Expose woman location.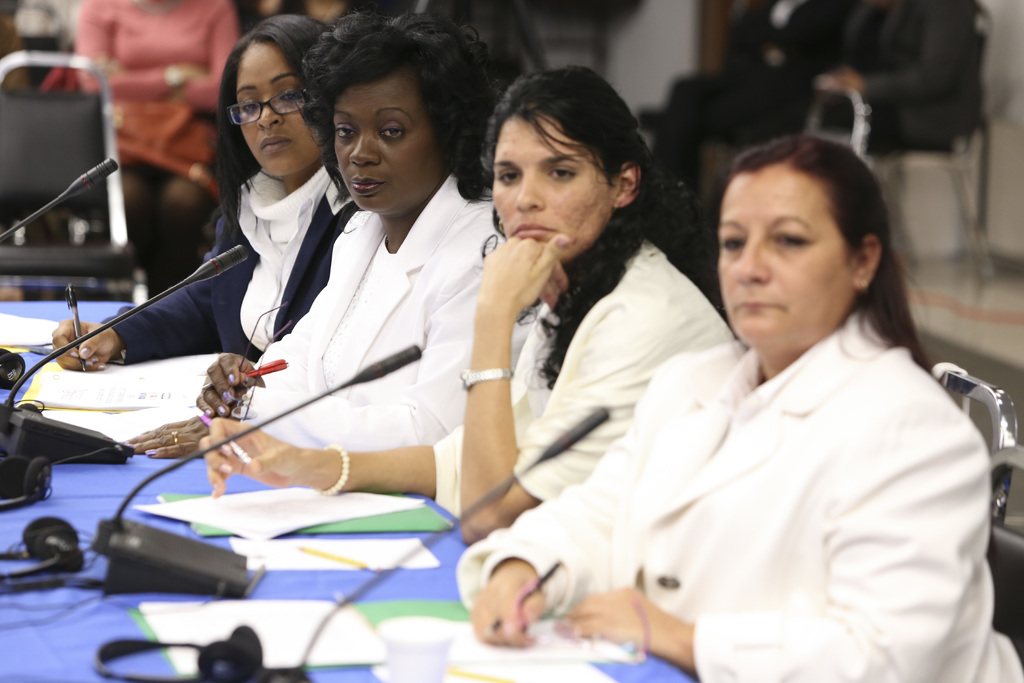
Exposed at {"left": 53, "top": 15, "right": 369, "bottom": 372}.
